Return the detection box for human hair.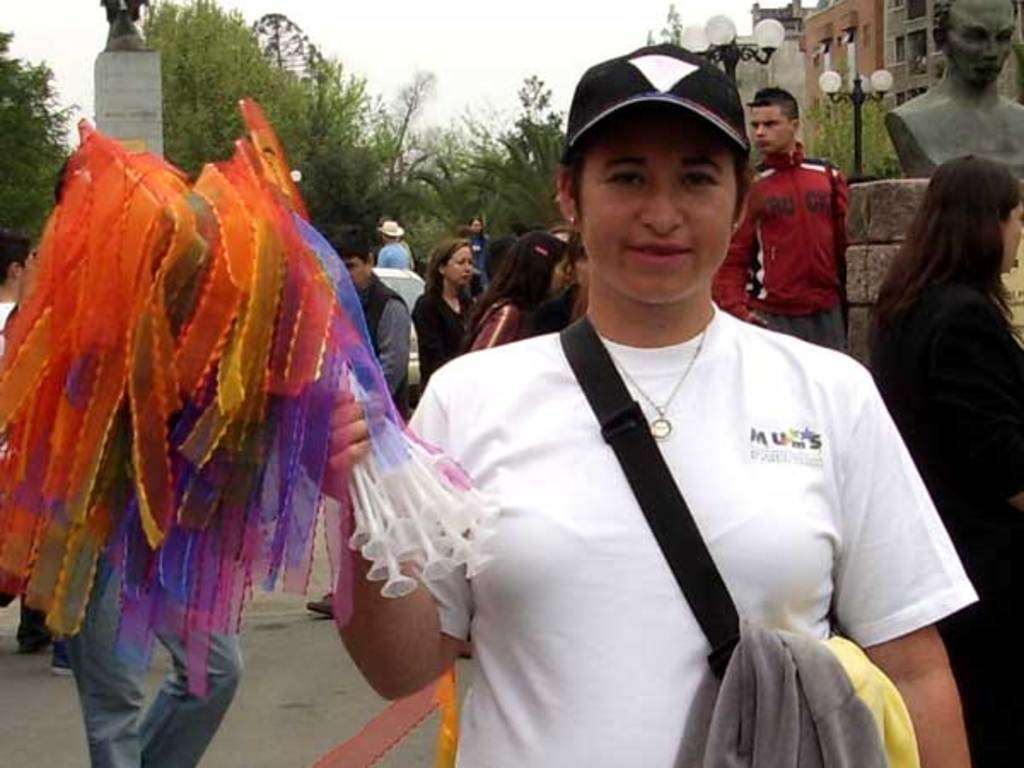
430, 236, 476, 297.
